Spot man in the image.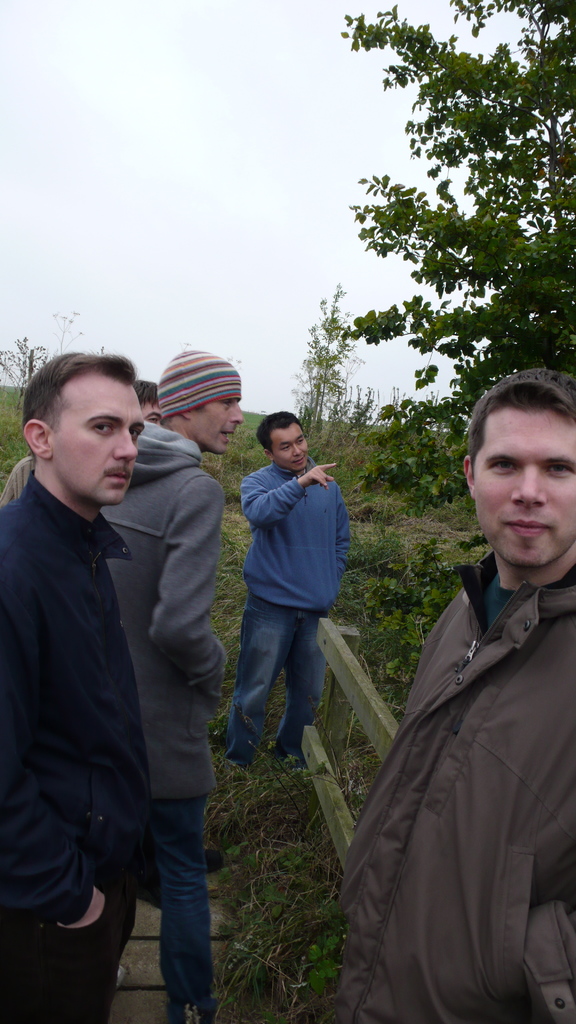
man found at 301/368/575/1023.
